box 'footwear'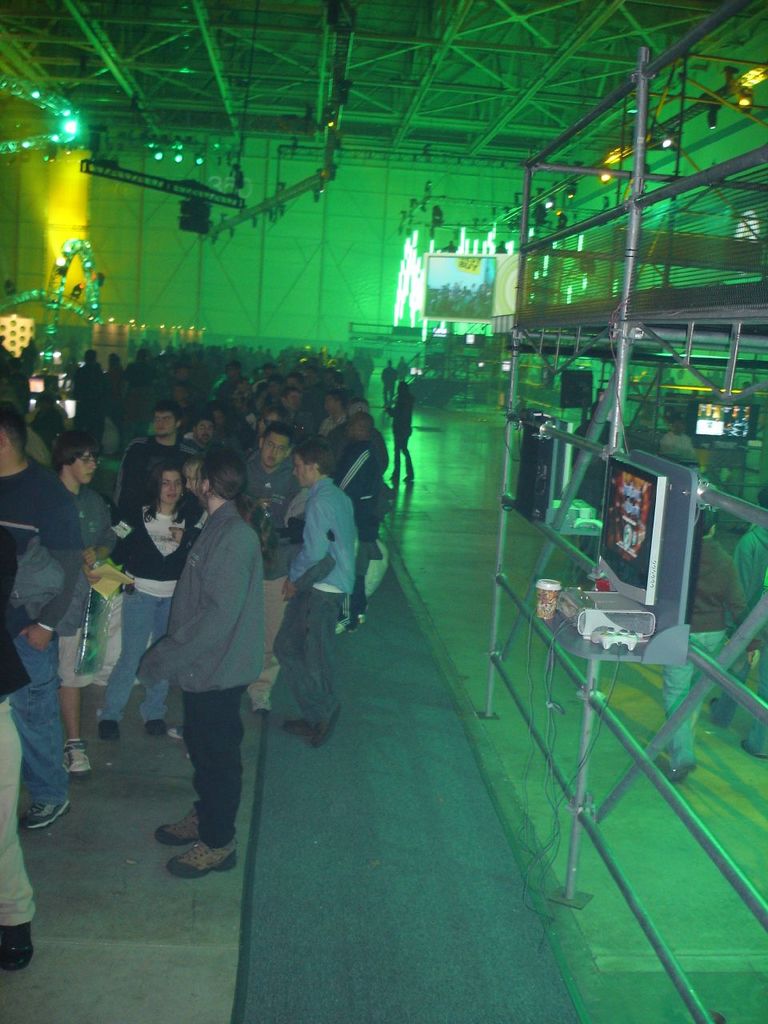
[left=310, top=702, right=345, bottom=744]
